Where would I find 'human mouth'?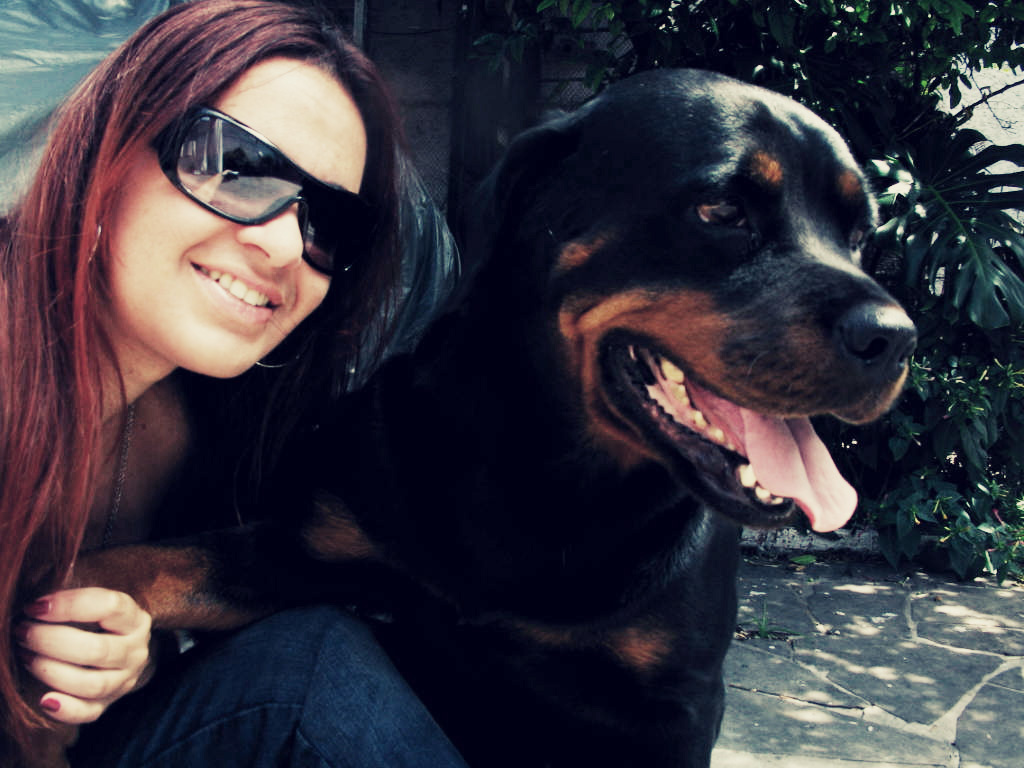
At [182,260,284,315].
